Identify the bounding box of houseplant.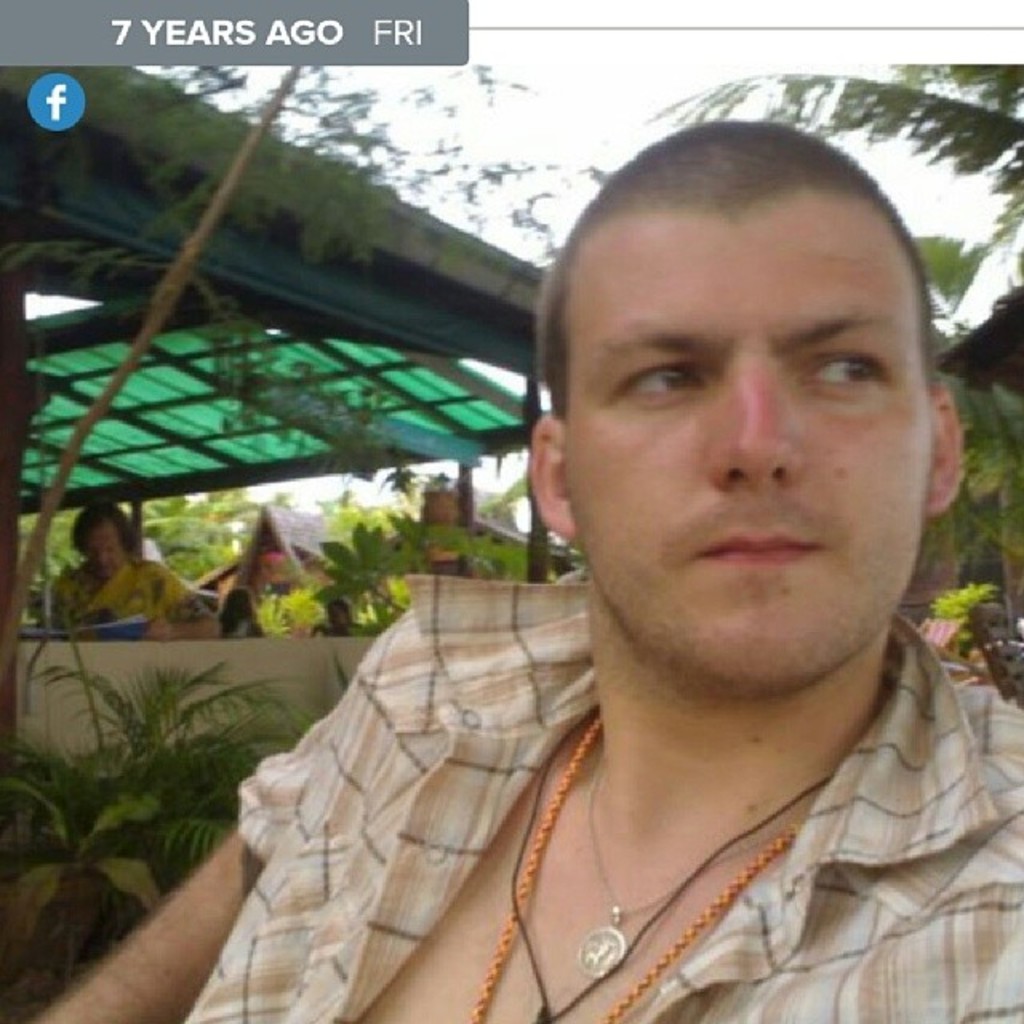
(left=938, top=576, right=982, bottom=650).
